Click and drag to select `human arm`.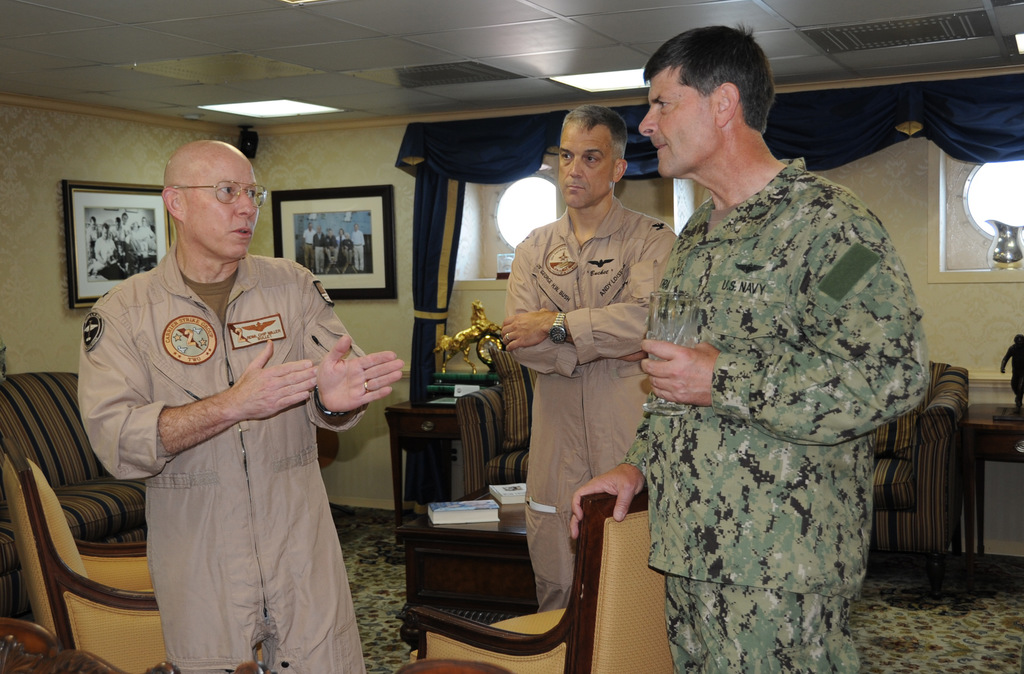
Selection: [74, 289, 319, 473].
